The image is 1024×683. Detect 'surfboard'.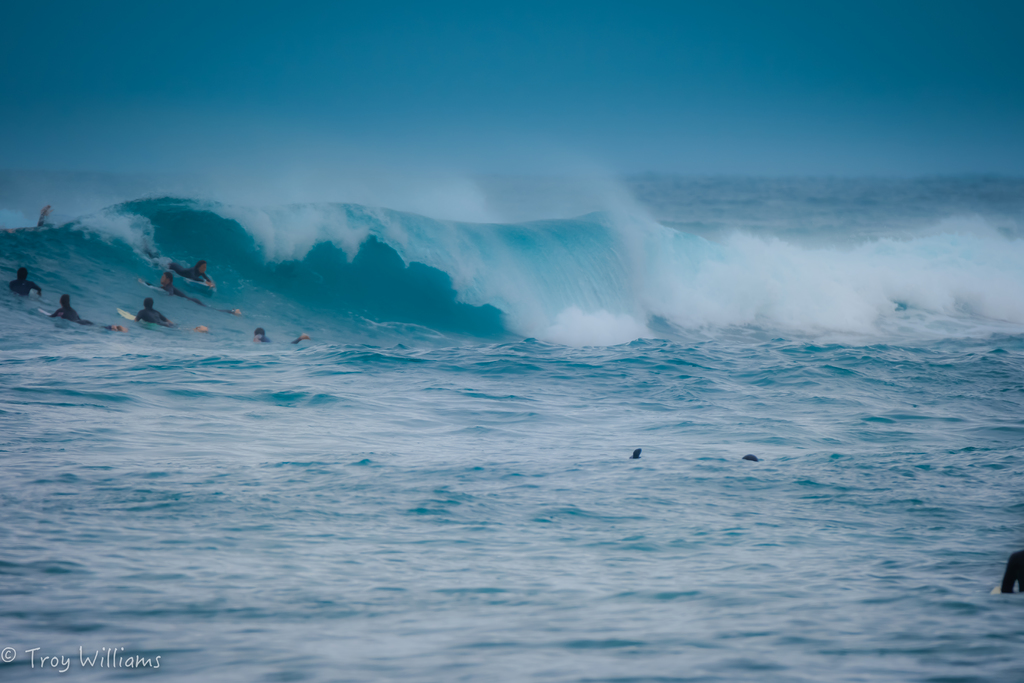
Detection: left=139, top=277, right=165, bottom=295.
